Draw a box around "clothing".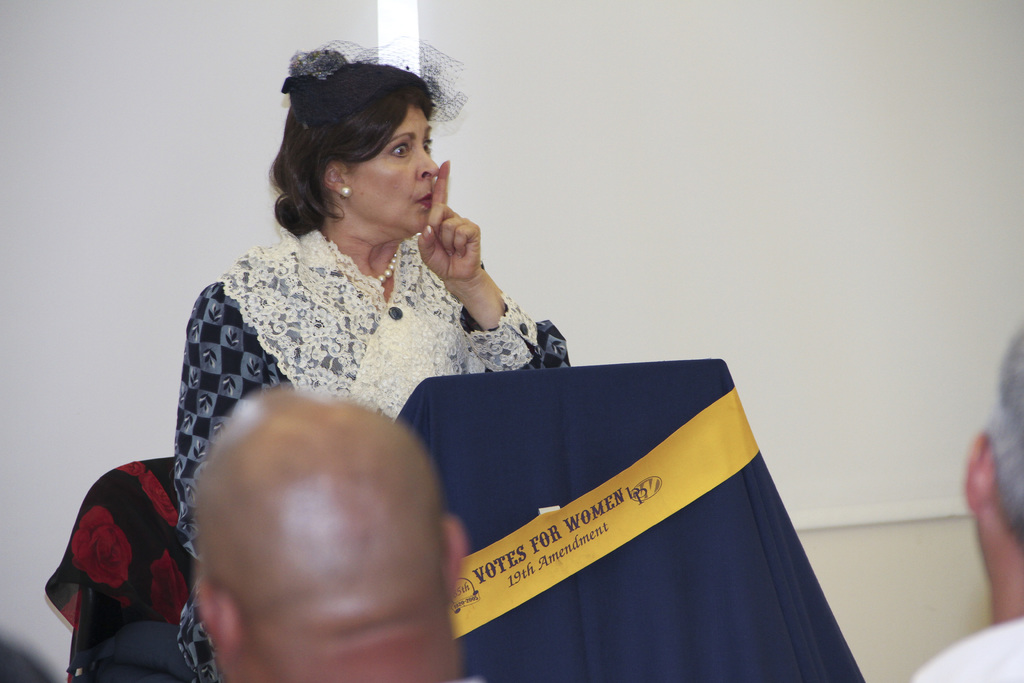
{"left": 150, "top": 188, "right": 560, "bottom": 502}.
